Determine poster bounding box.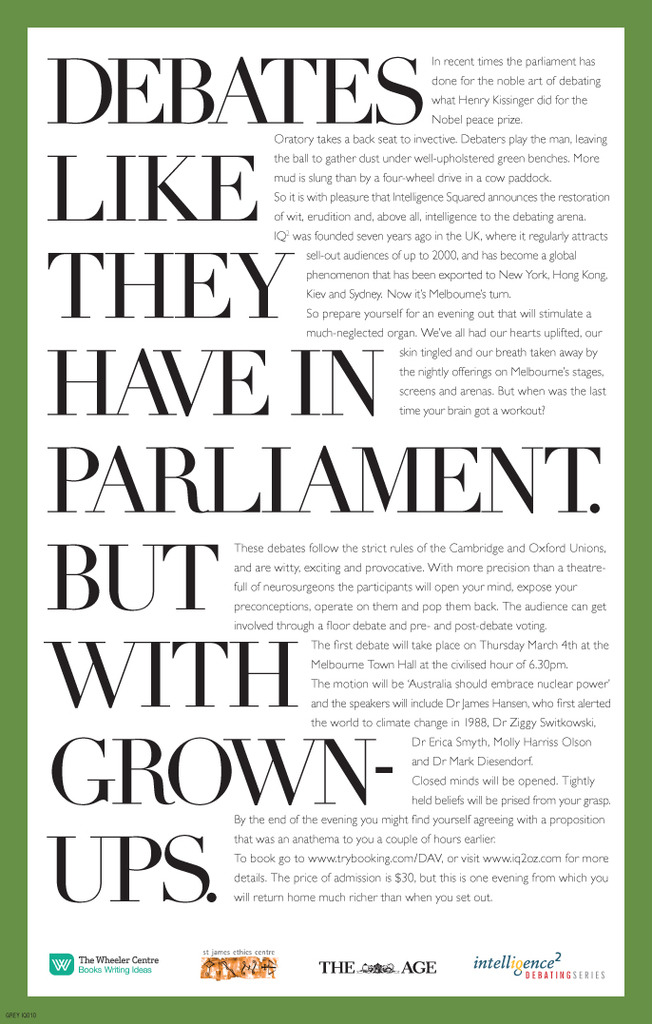
Determined: [0, 0, 651, 1023].
